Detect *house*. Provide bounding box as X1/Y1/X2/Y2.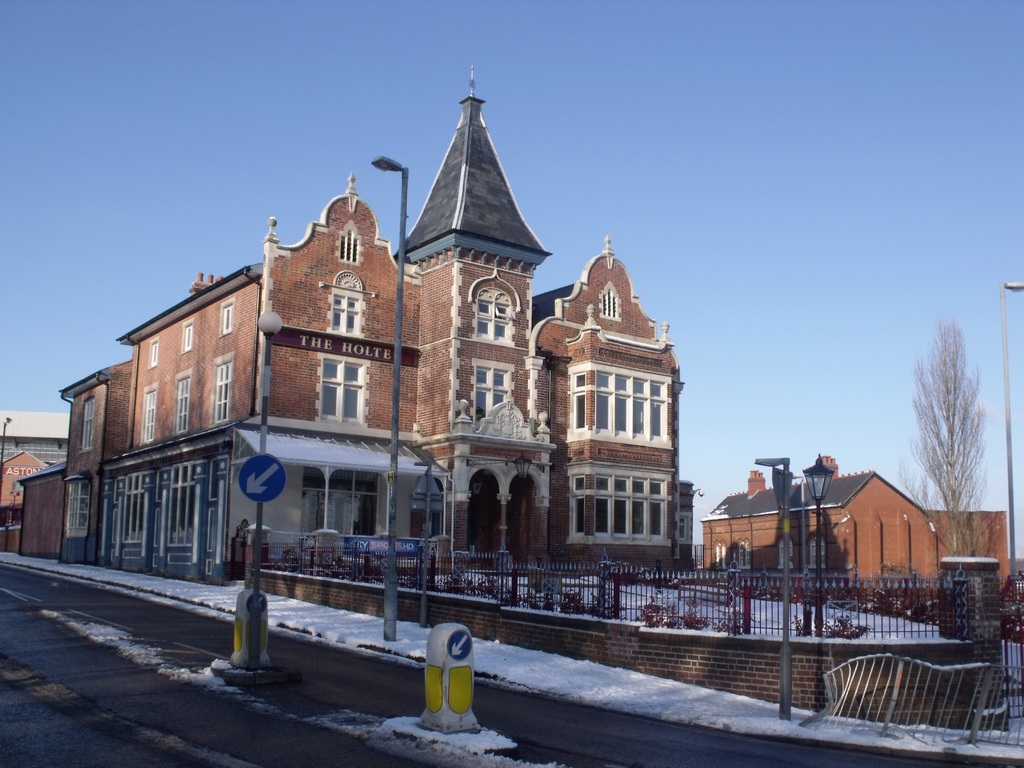
64/63/687/580.
